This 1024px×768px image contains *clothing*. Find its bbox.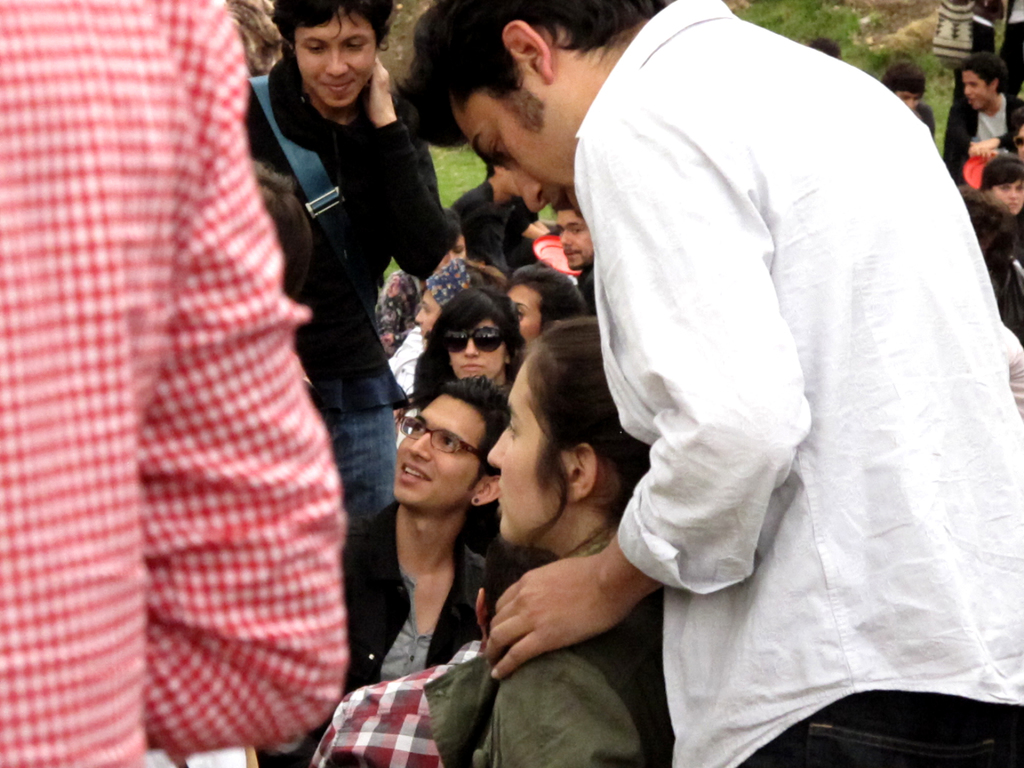
[left=572, top=4, right=1023, bottom=767].
